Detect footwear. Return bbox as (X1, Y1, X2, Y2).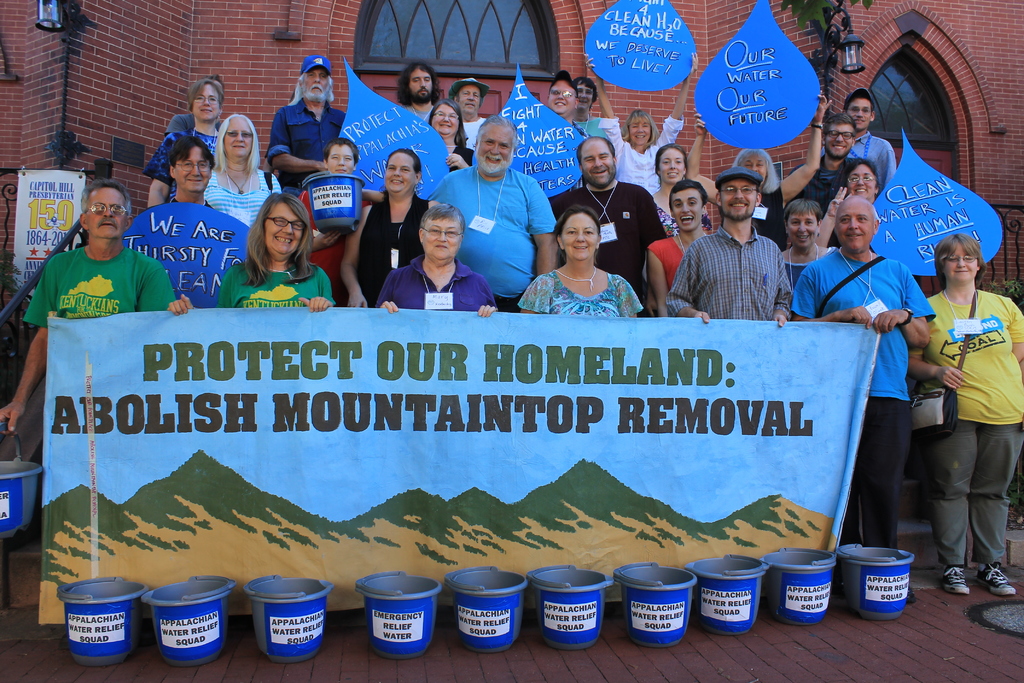
(942, 559, 970, 598).
